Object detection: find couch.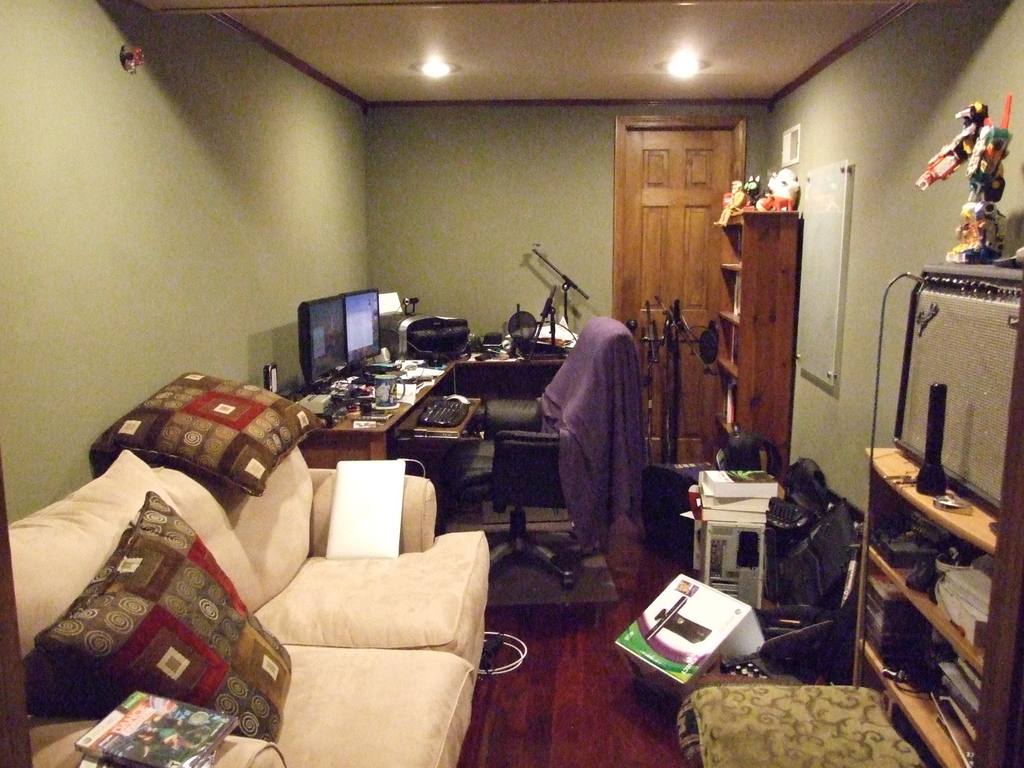
0:449:494:767.
